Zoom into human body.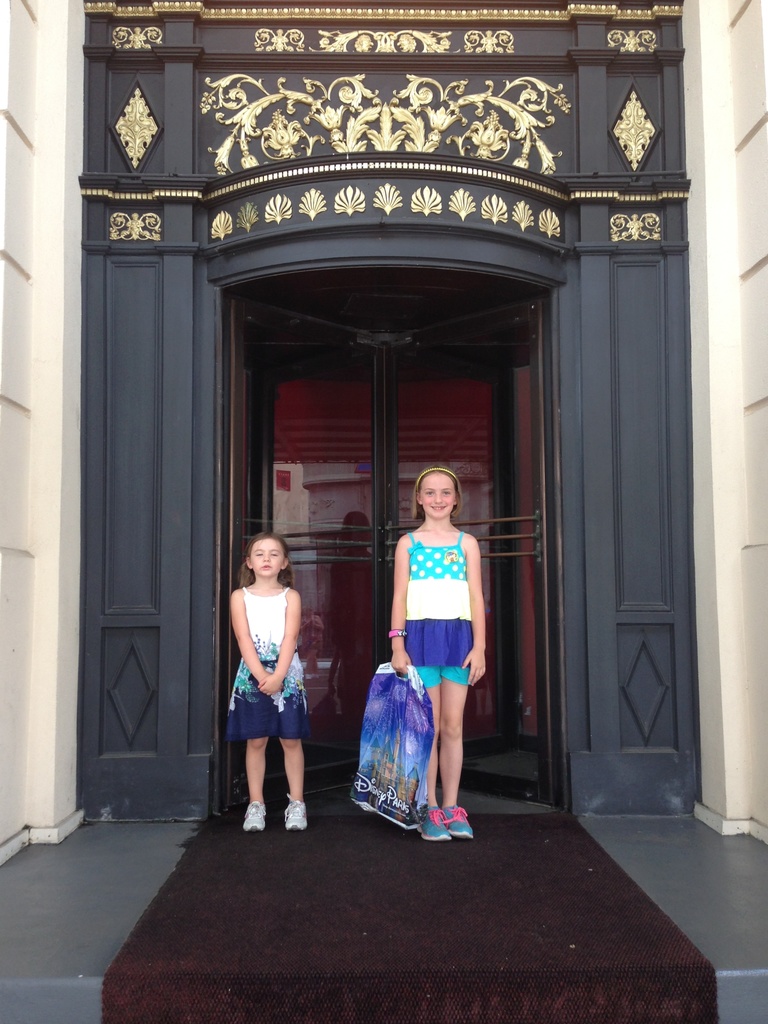
Zoom target: (387,522,486,850).
